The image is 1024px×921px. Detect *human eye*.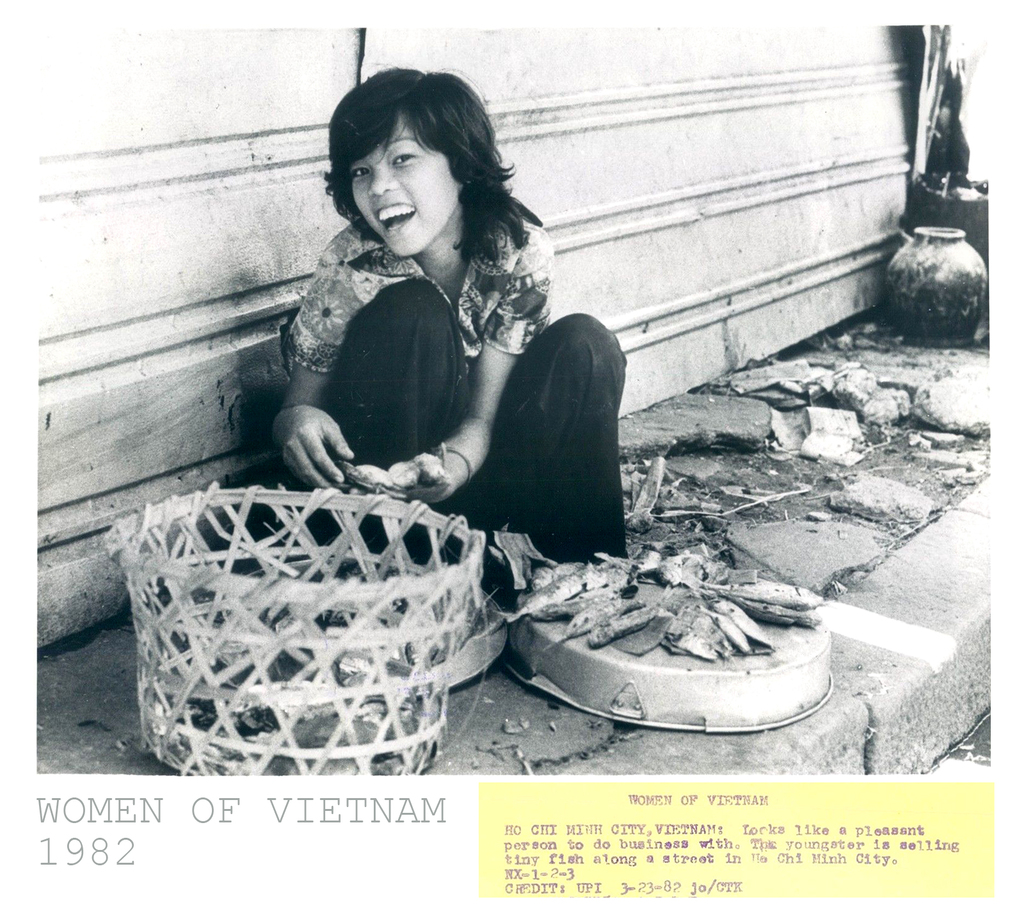
Detection: left=387, top=141, right=421, bottom=171.
